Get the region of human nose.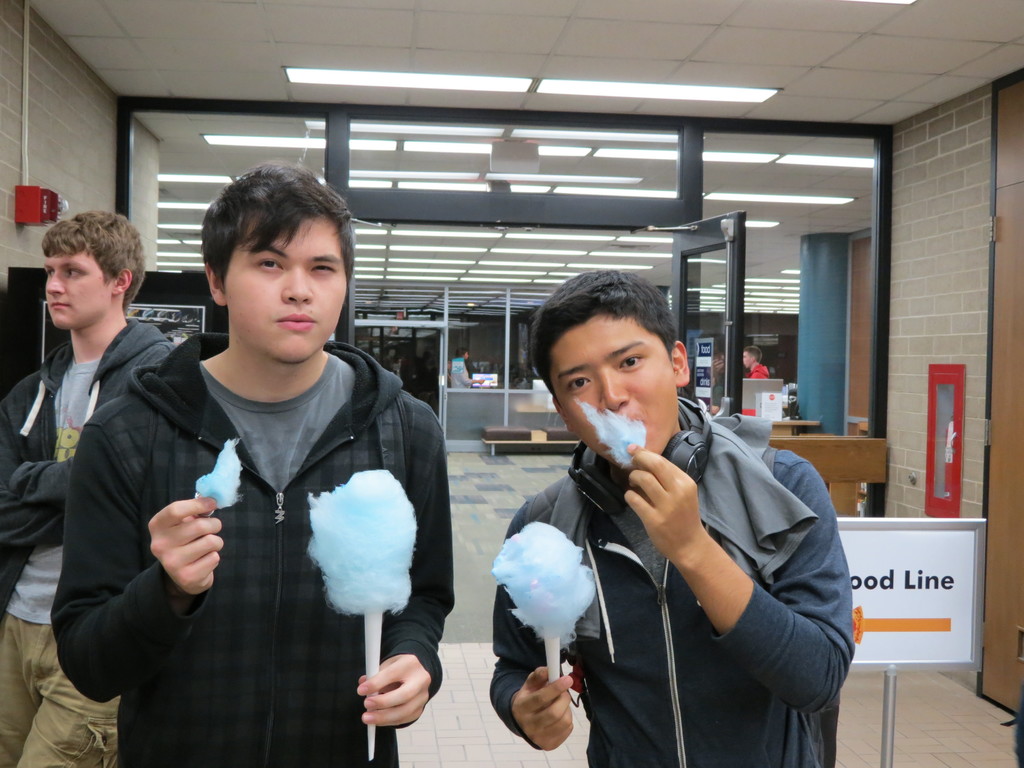
(x1=599, y1=367, x2=629, y2=415).
